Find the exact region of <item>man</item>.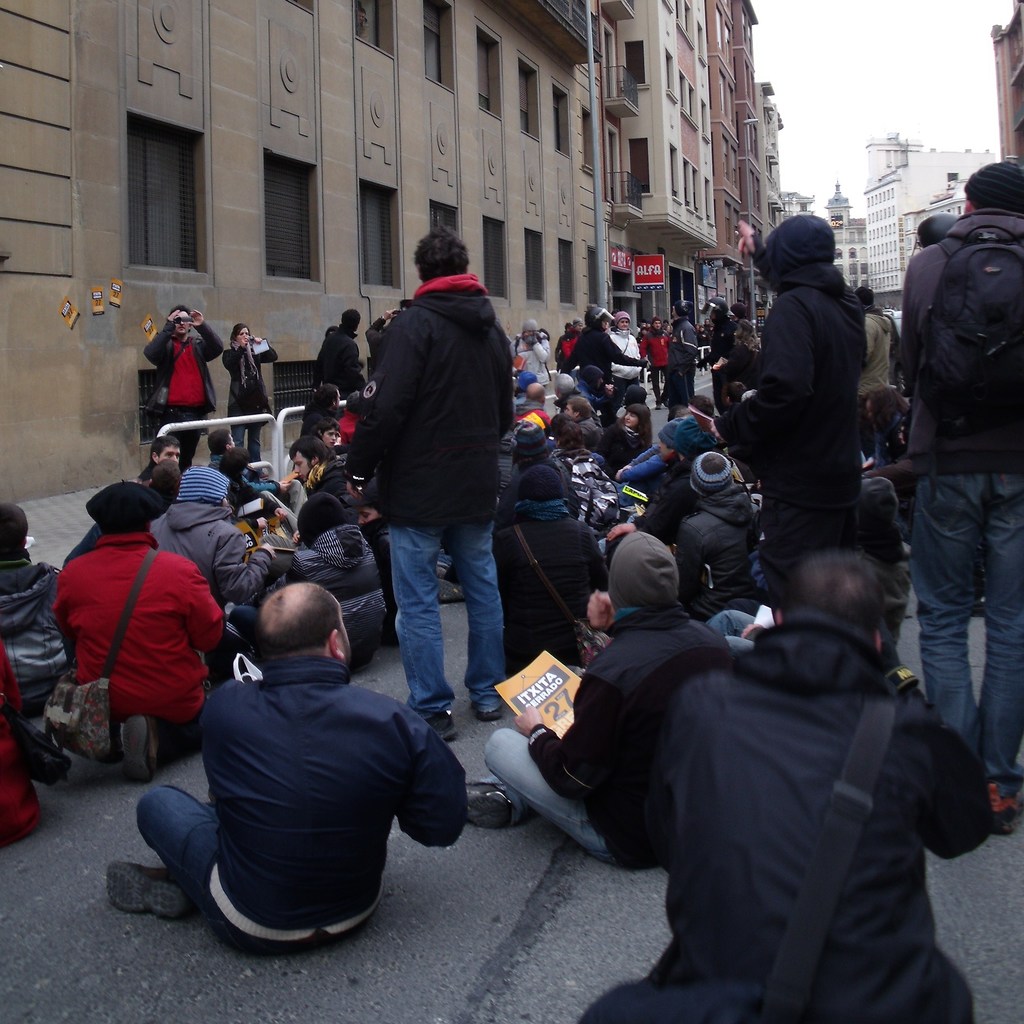
Exact region: crop(636, 315, 672, 410).
